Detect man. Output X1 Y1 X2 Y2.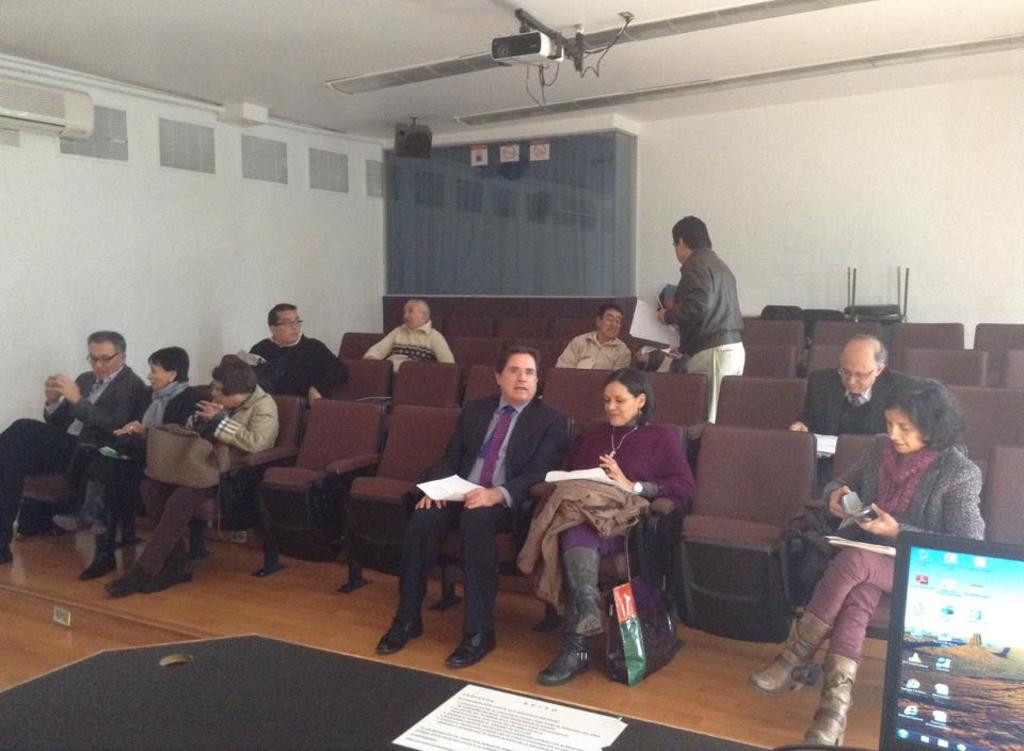
112 356 283 591.
